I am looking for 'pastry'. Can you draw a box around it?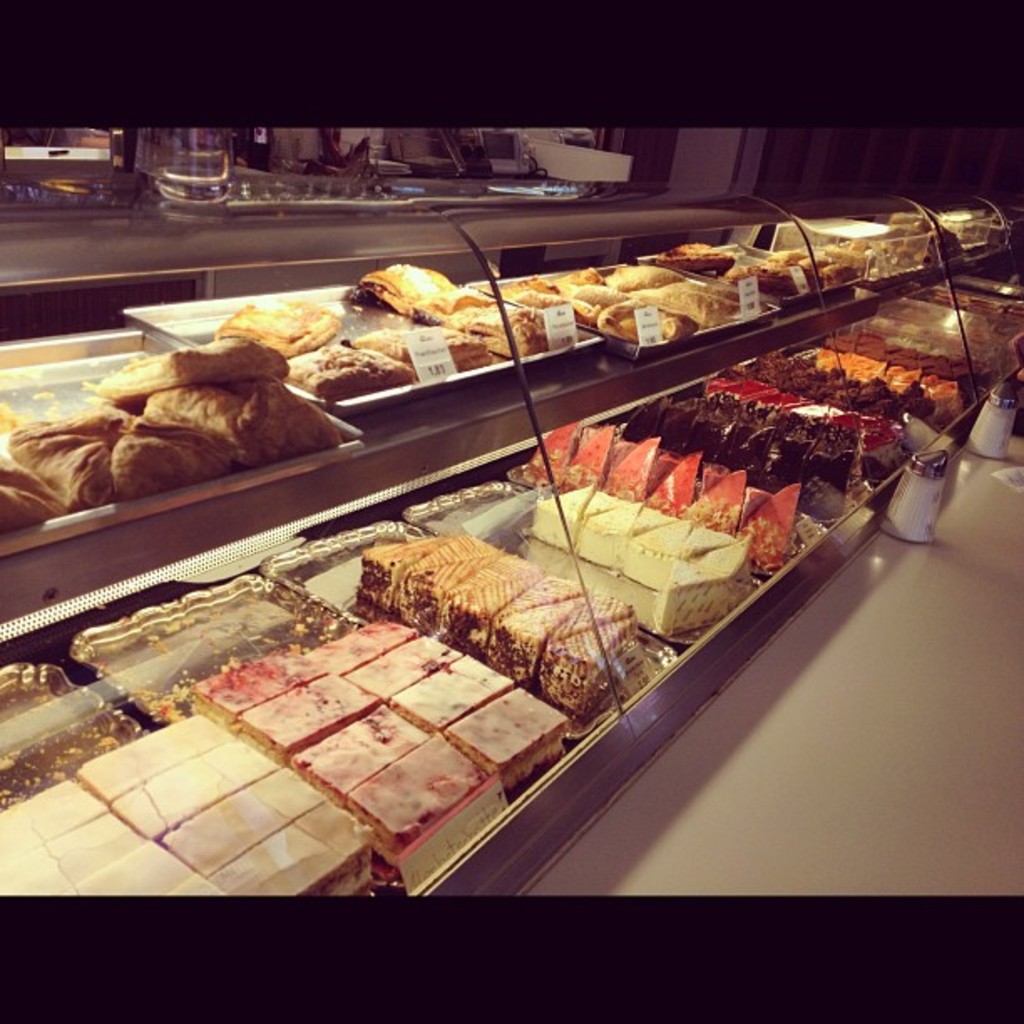
Sure, the bounding box is <region>484, 256, 756, 340</region>.
